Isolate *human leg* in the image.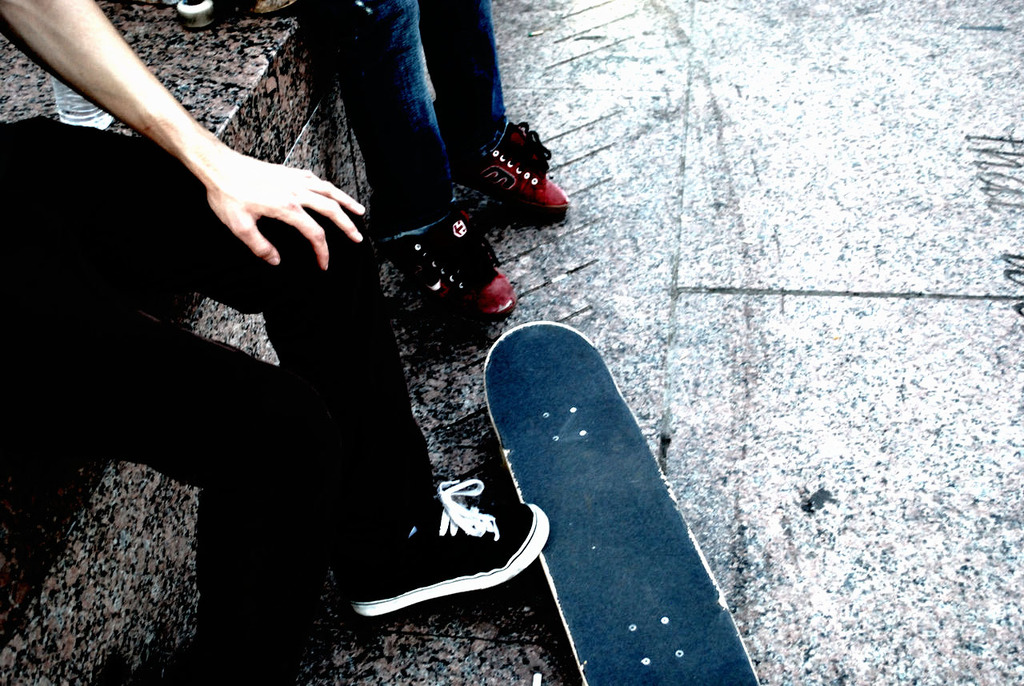
Isolated region: box(0, 110, 549, 615).
